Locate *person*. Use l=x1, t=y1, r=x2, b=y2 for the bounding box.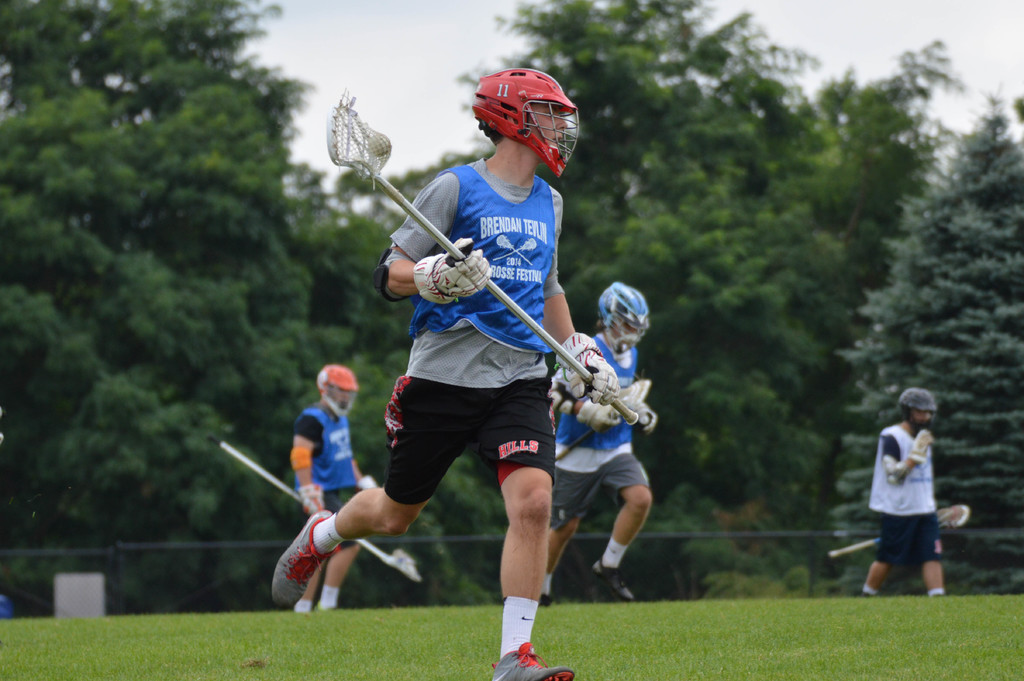
l=333, t=97, r=608, b=662.
